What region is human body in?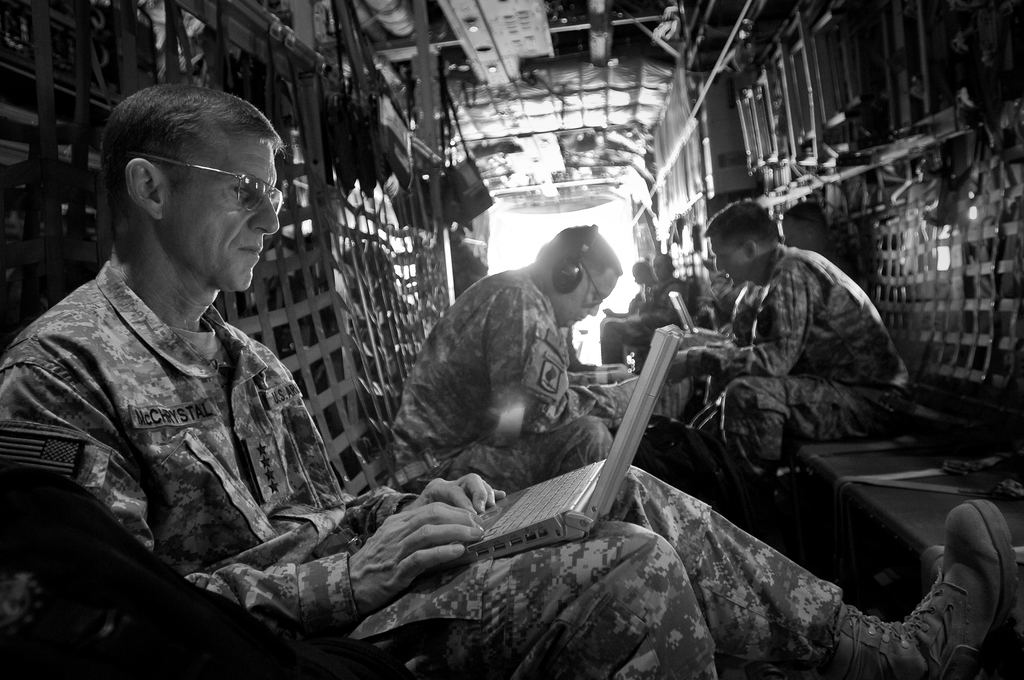
select_region(604, 259, 666, 366).
